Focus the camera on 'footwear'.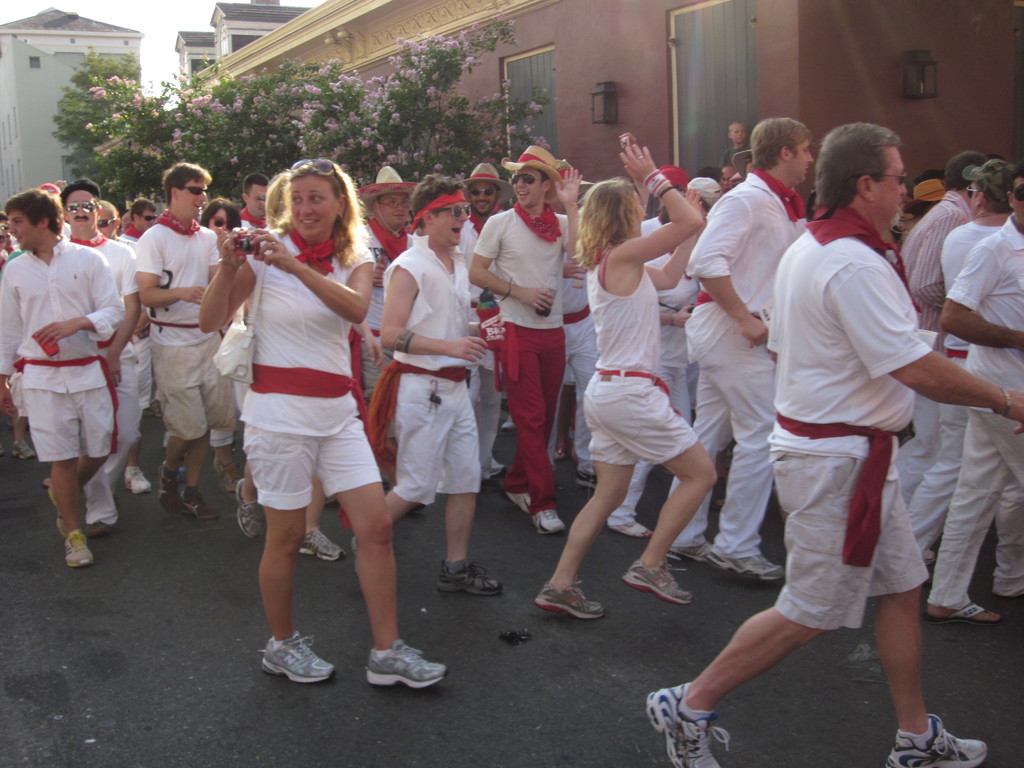
Focus region: Rect(607, 522, 658, 540).
